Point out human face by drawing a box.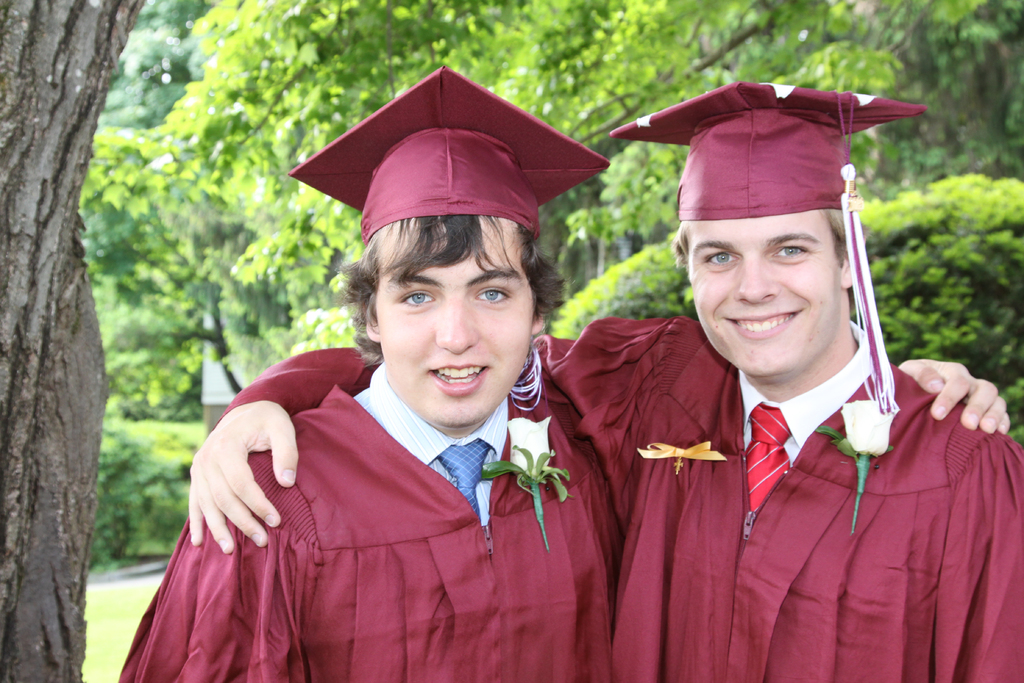
(left=378, top=213, right=536, bottom=427).
